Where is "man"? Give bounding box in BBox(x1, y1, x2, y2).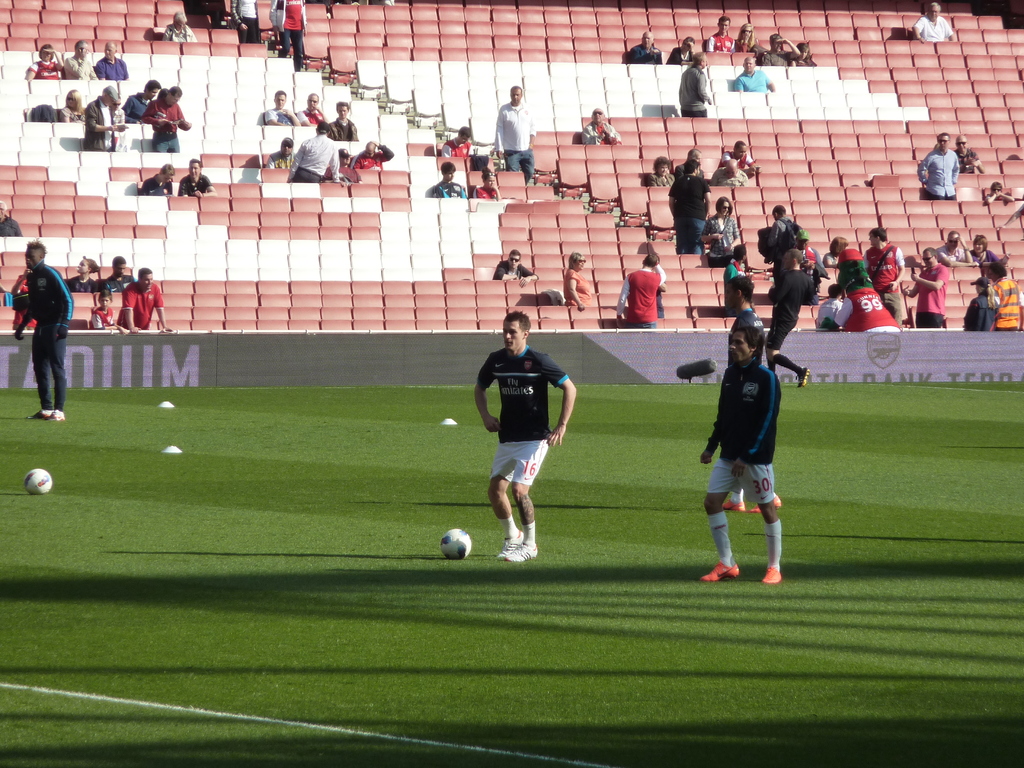
BBox(725, 154, 748, 186).
